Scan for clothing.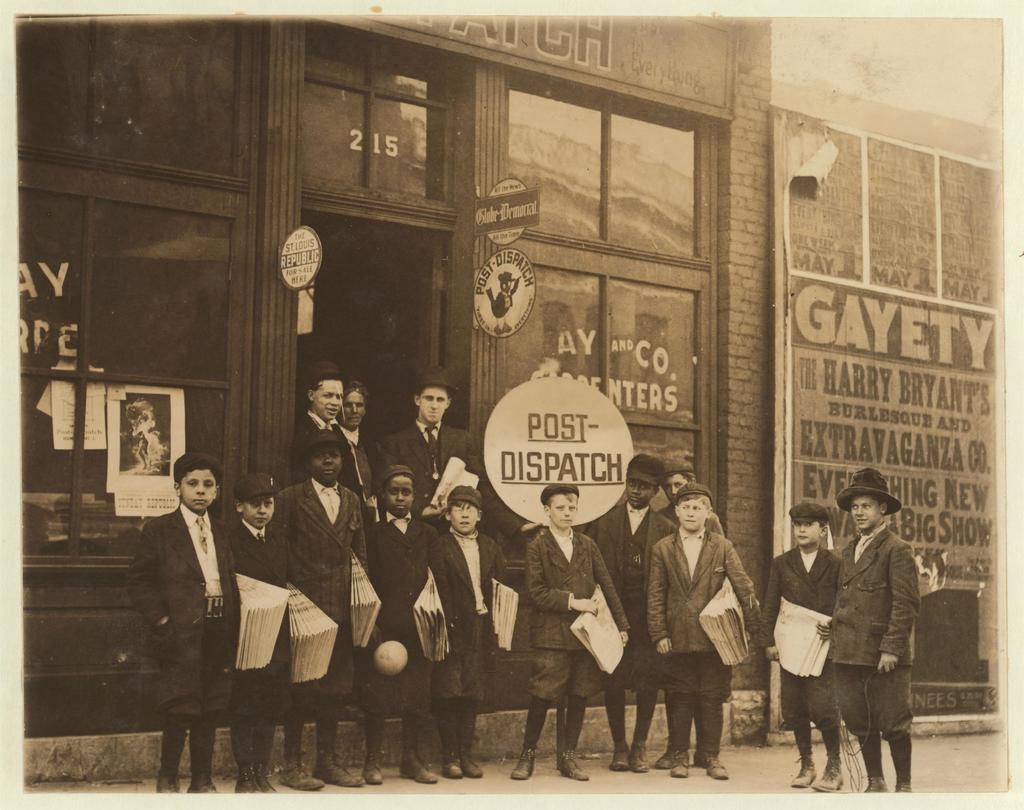
Scan result: [420, 511, 508, 759].
